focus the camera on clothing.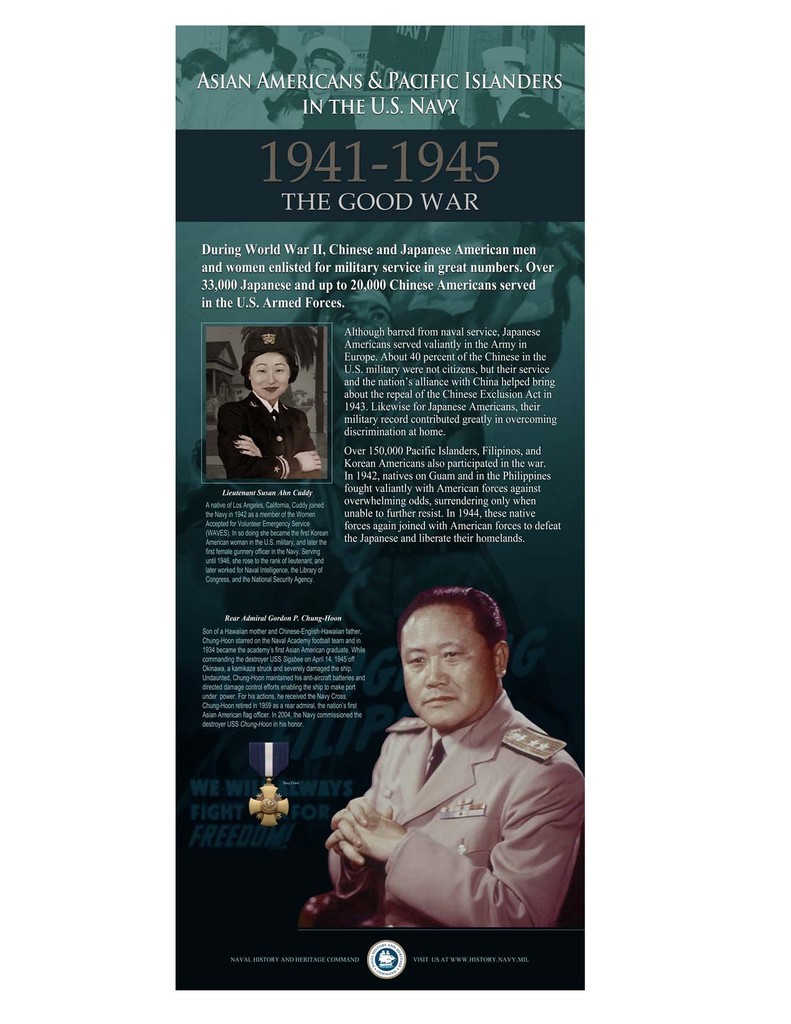
Focus region: <region>303, 689, 578, 957</region>.
